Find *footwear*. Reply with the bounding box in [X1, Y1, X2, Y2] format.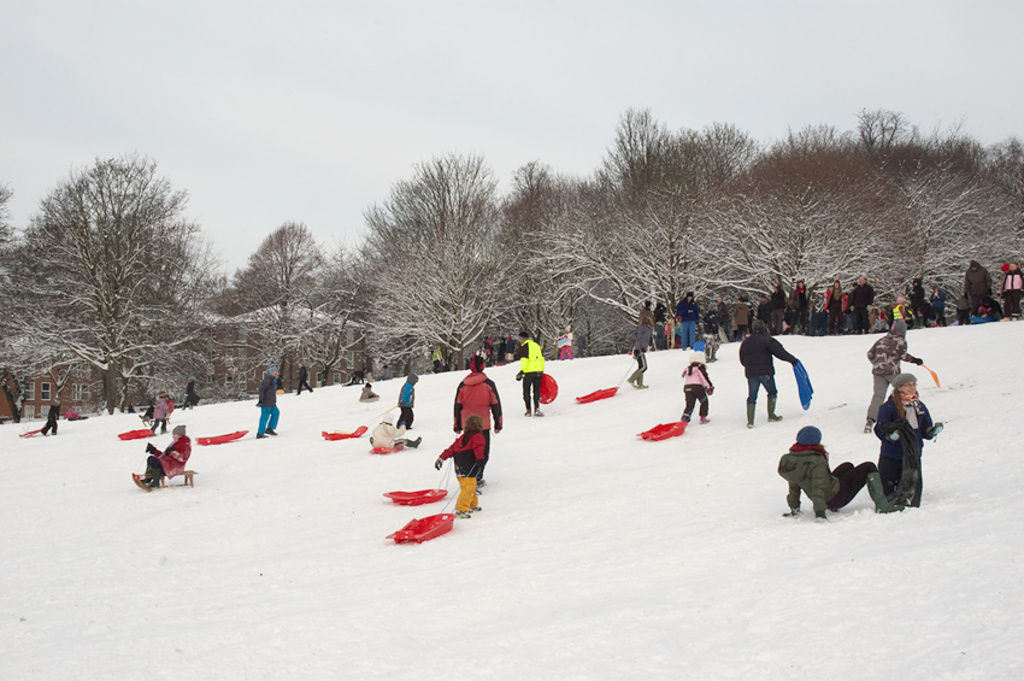
[142, 474, 149, 482].
